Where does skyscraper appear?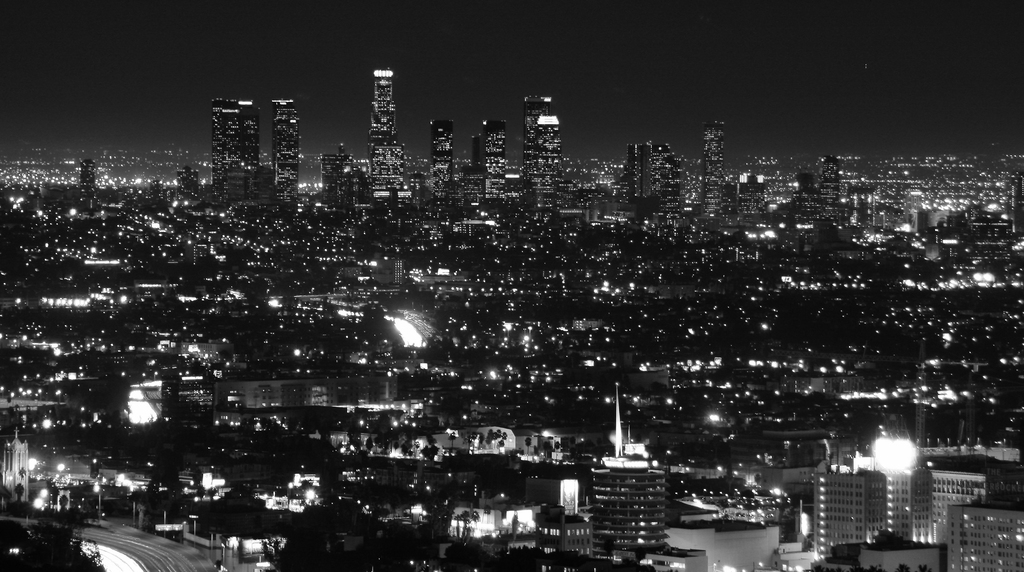
Appears at box(938, 509, 1023, 570).
